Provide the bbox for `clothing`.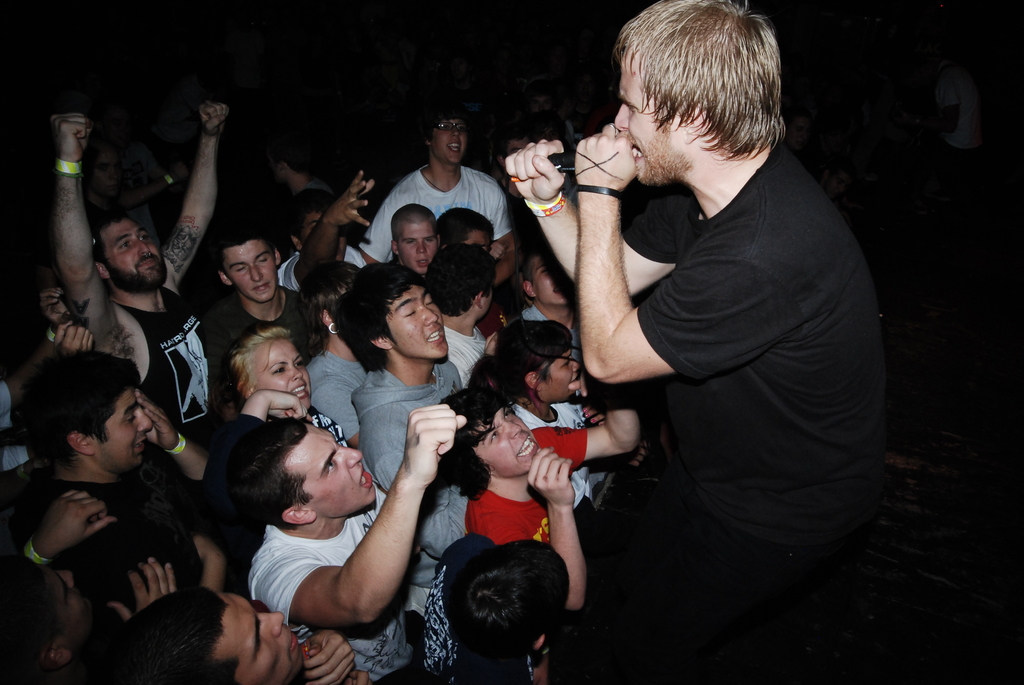
rect(620, 148, 886, 684).
